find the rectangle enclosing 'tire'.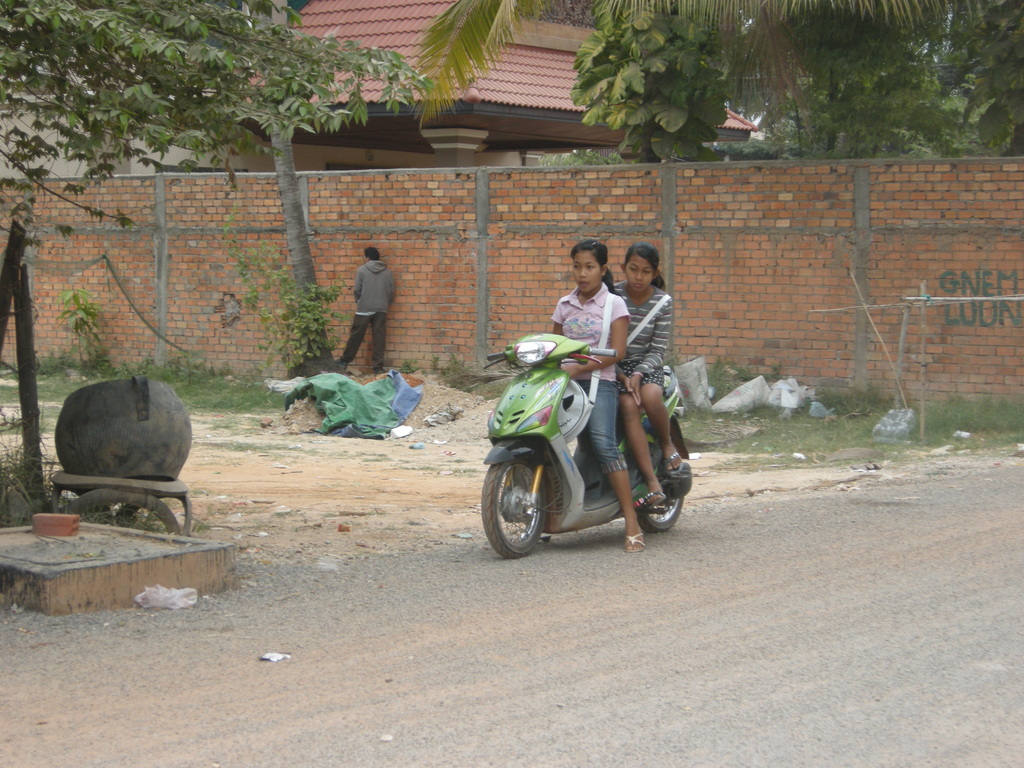
BBox(636, 435, 685, 529).
